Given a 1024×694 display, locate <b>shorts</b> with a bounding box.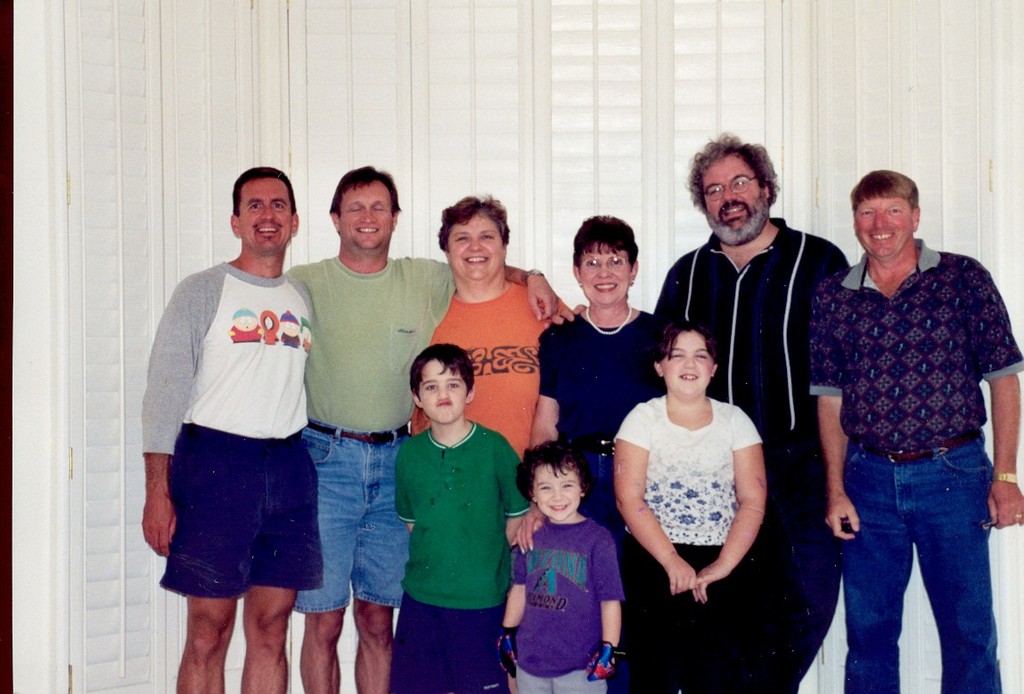
Located: Rect(291, 420, 408, 616).
